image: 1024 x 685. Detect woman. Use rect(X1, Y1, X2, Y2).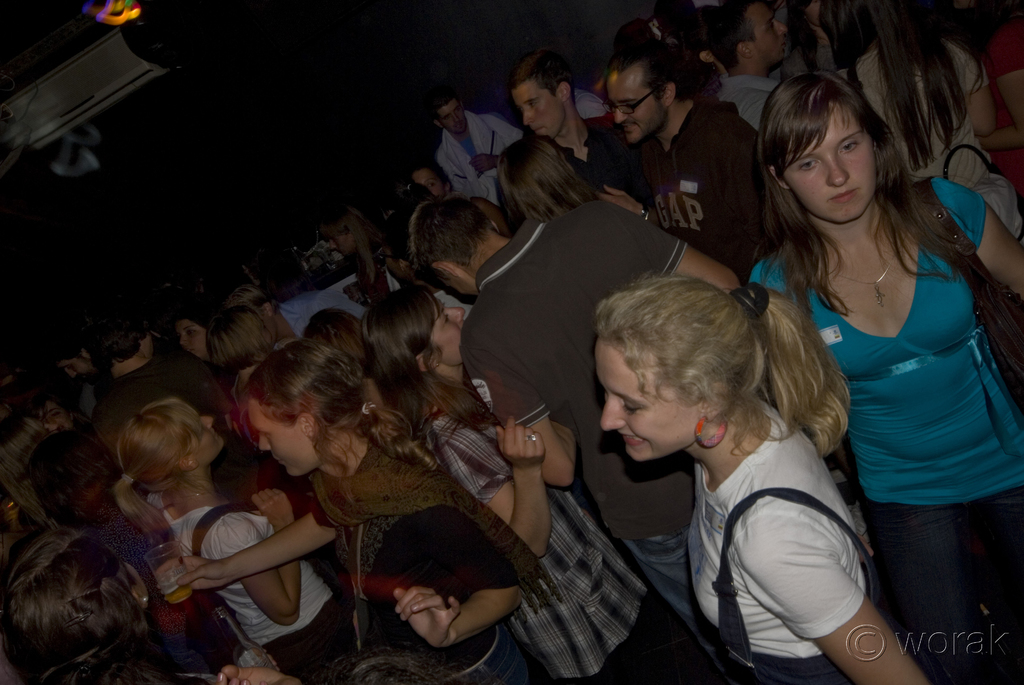
rect(596, 274, 931, 684).
